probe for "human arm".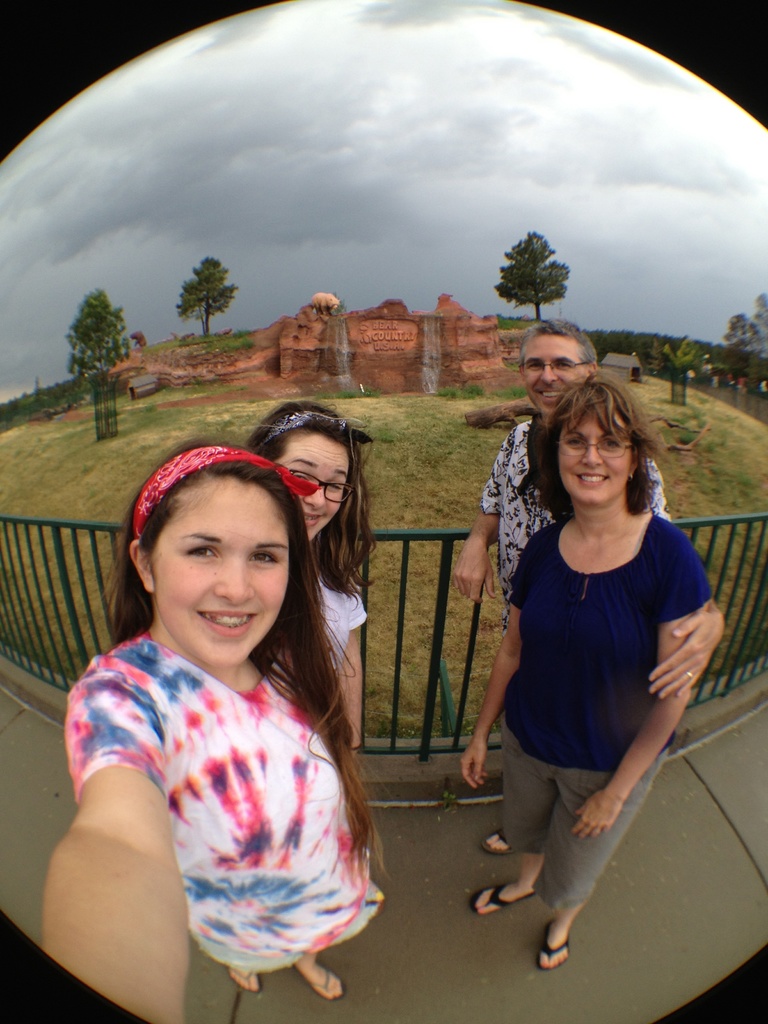
Probe result: (563,563,715,846).
